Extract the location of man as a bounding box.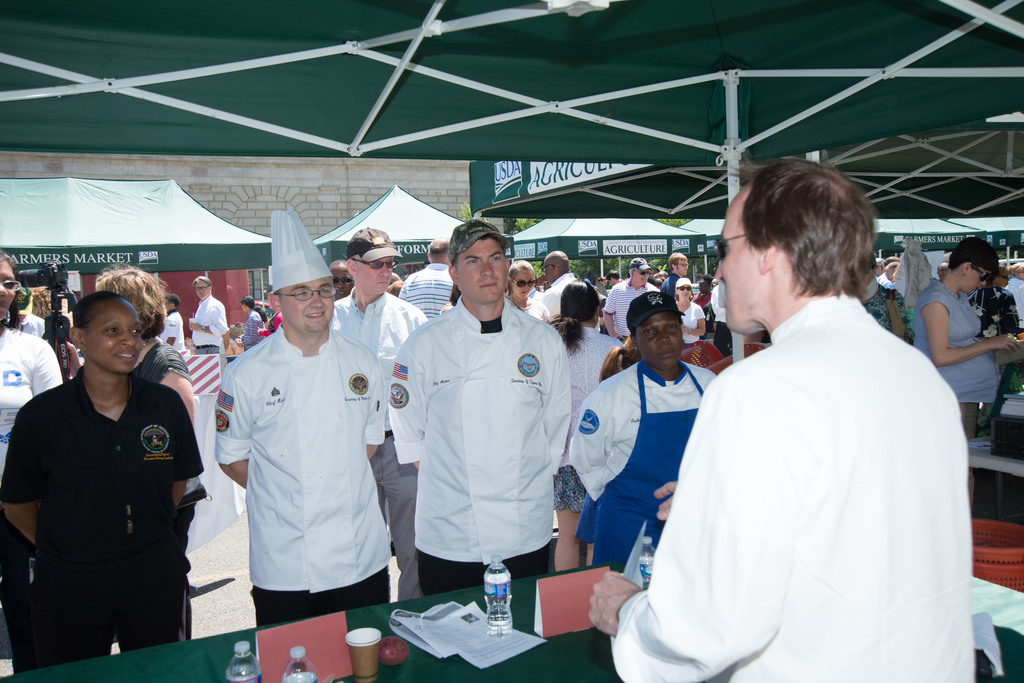
[x1=607, y1=252, x2=657, y2=336].
